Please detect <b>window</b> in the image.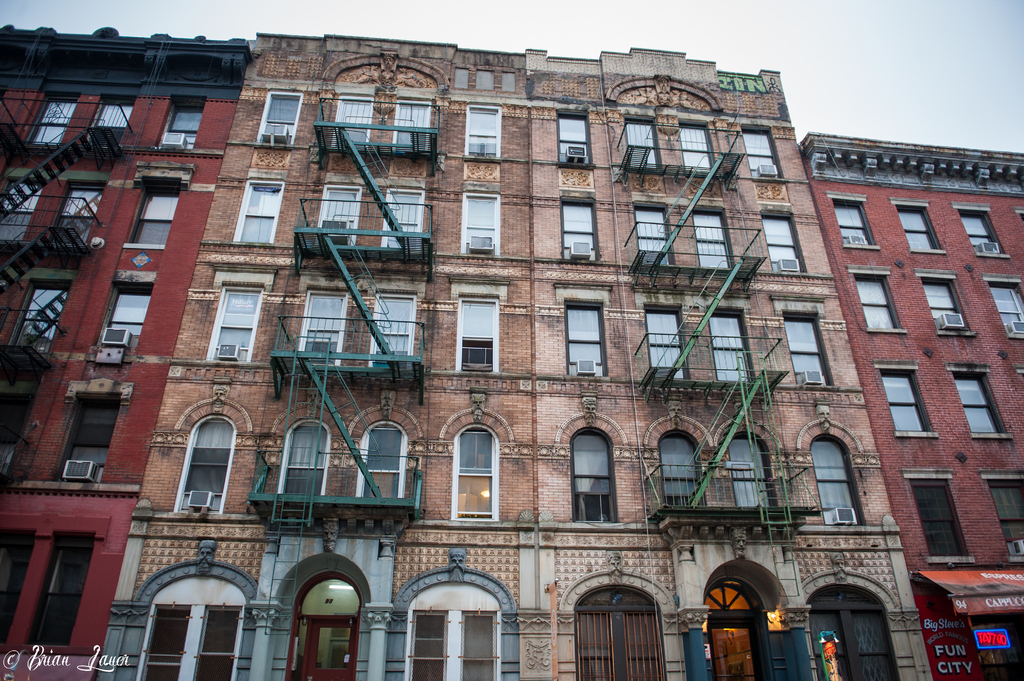
{"x1": 808, "y1": 433, "x2": 867, "y2": 525}.
